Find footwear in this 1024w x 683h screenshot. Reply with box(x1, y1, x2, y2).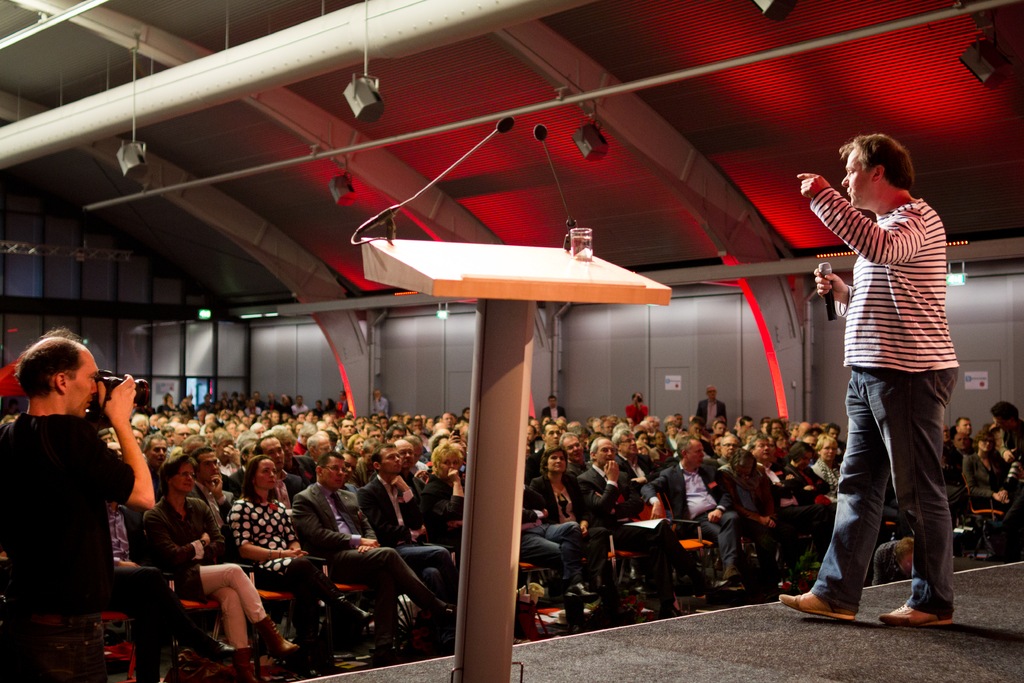
box(888, 578, 964, 641).
